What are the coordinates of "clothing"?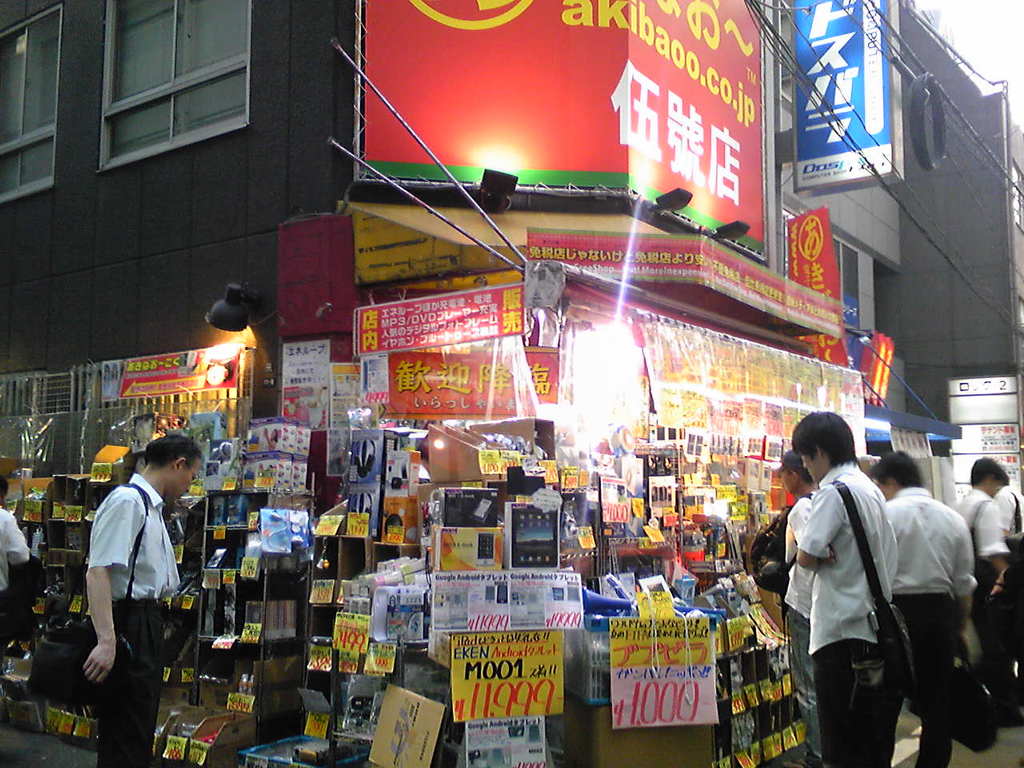
region(63, 449, 184, 730).
